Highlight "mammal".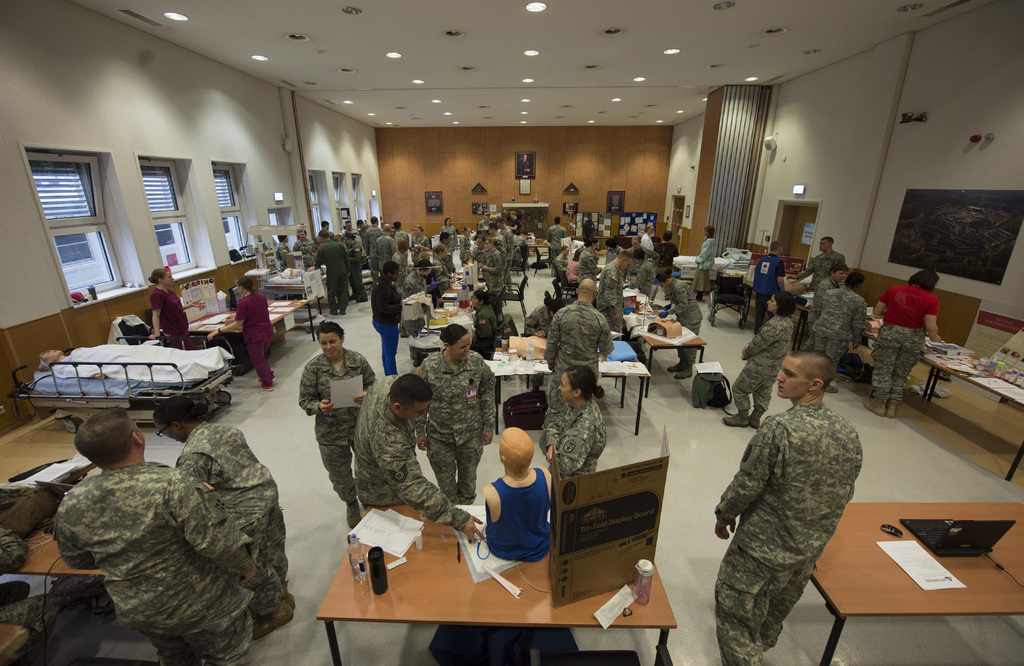
Highlighted region: crop(752, 242, 786, 329).
